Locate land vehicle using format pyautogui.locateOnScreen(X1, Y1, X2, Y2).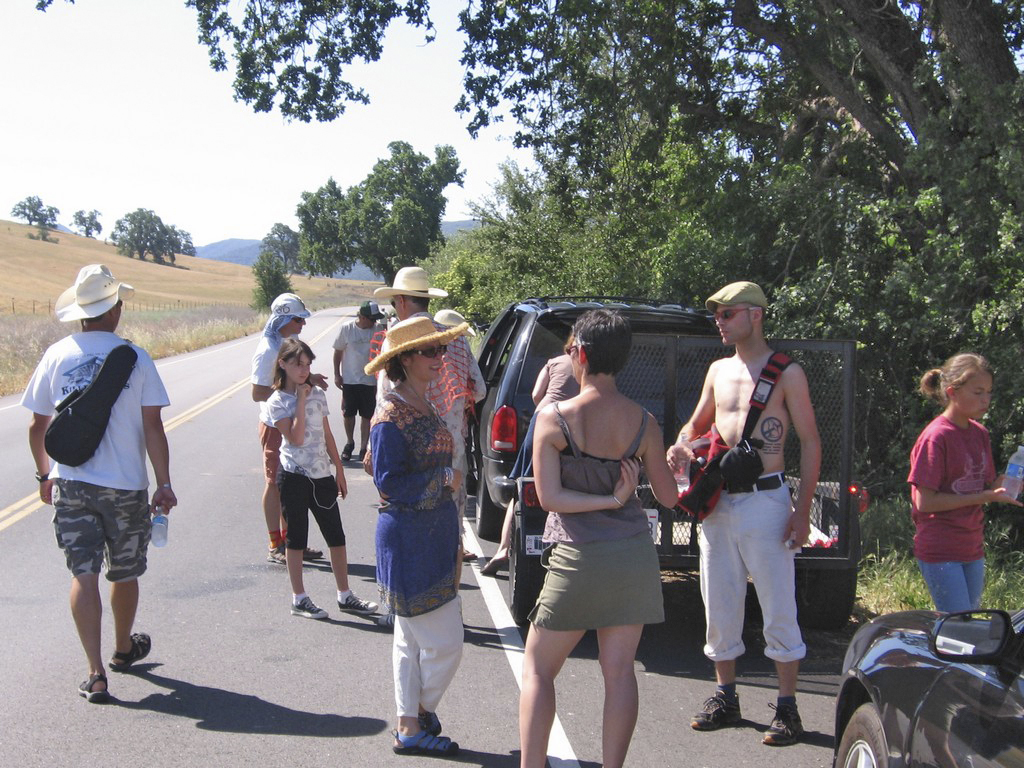
pyautogui.locateOnScreen(835, 591, 1018, 766).
